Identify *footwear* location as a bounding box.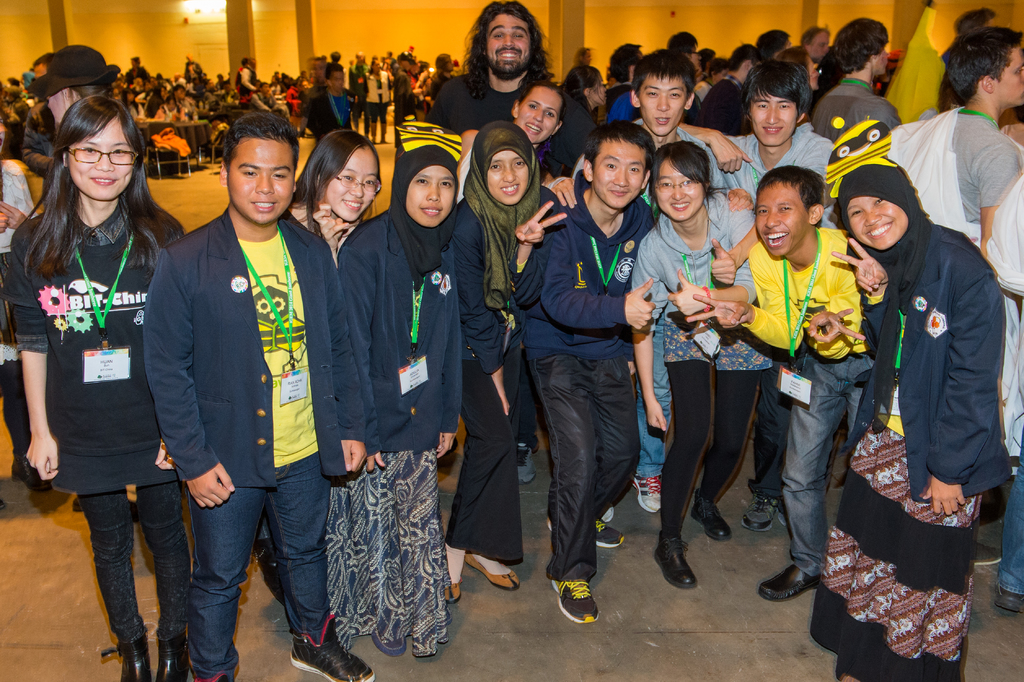
bbox=(517, 444, 536, 485).
